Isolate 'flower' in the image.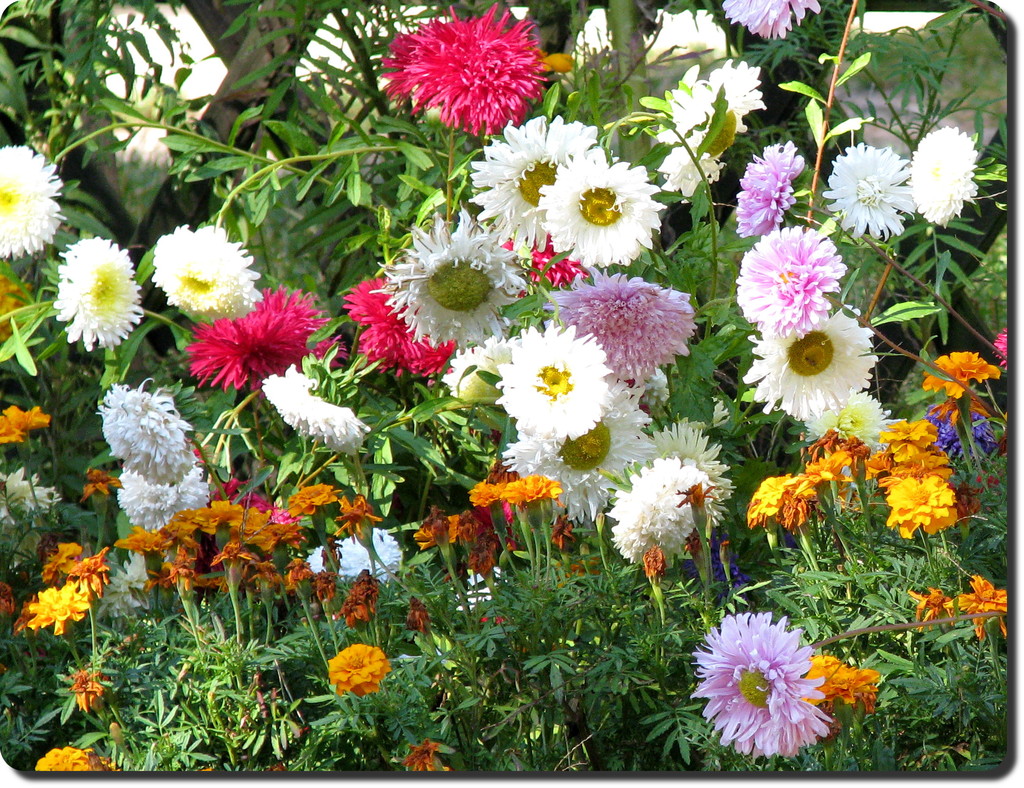
Isolated region: left=373, top=204, right=531, bottom=351.
